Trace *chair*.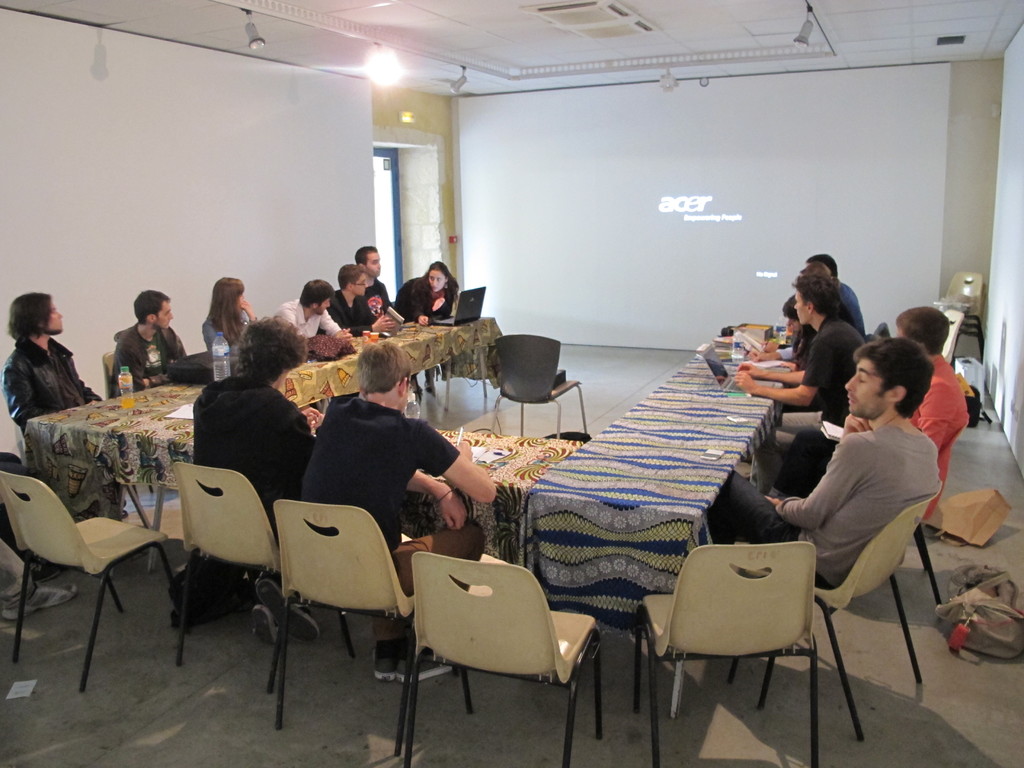
Traced to region(6, 463, 179, 691).
